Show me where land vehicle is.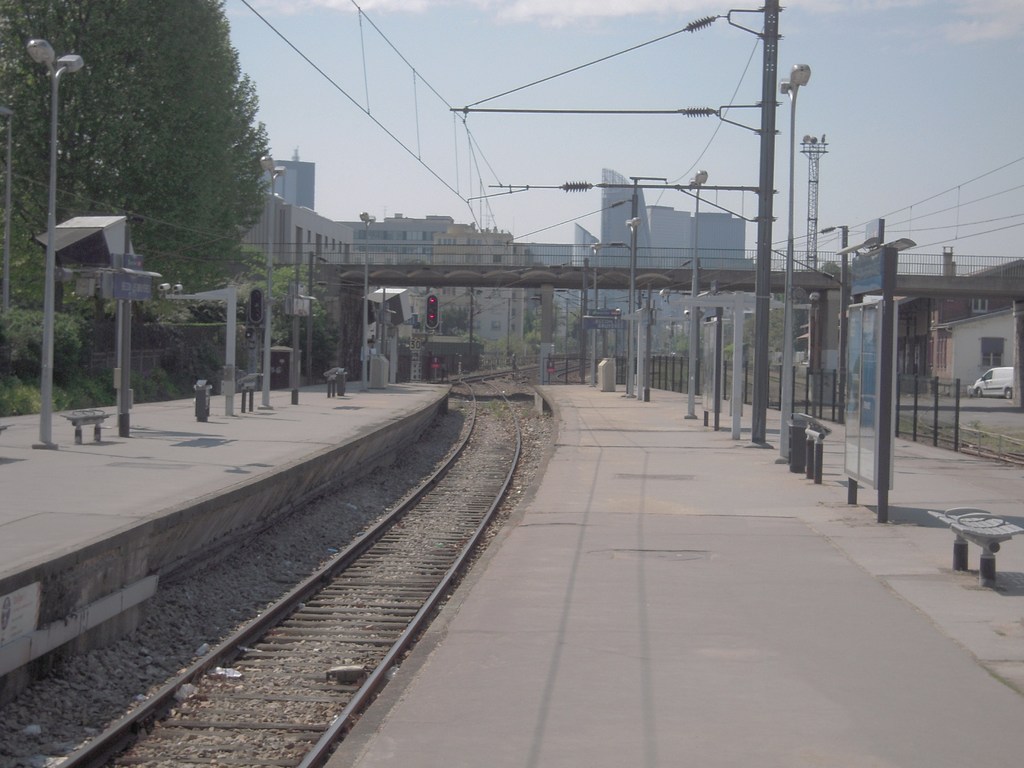
land vehicle is at [968, 364, 1014, 399].
